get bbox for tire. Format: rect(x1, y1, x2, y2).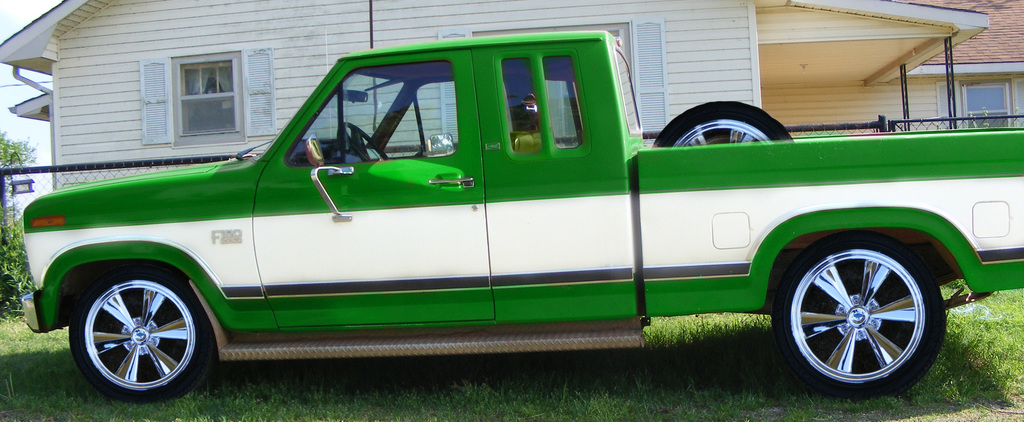
rect(651, 101, 790, 148).
